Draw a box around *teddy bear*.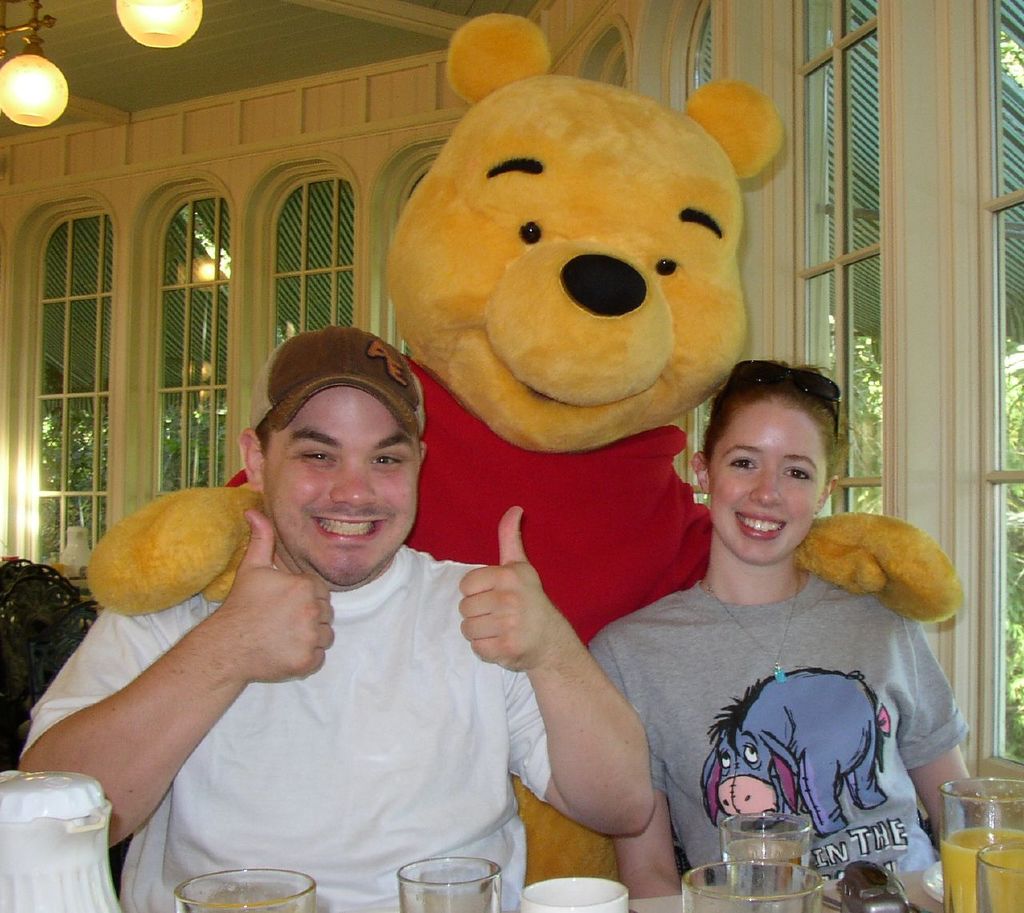
[82,10,965,886].
